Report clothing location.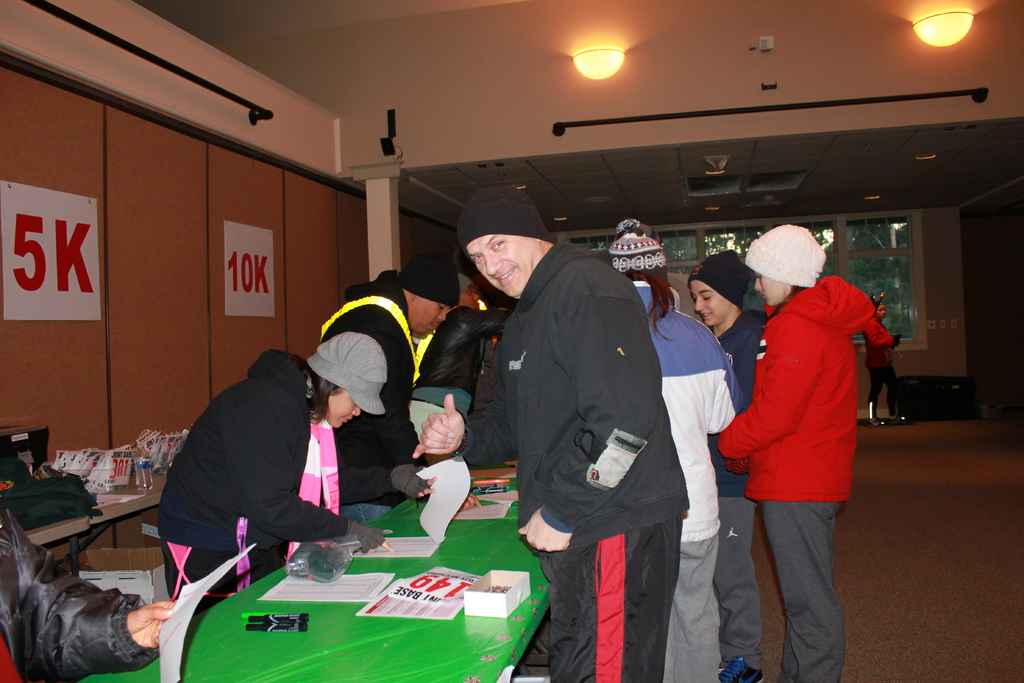
Report: detection(451, 242, 686, 682).
